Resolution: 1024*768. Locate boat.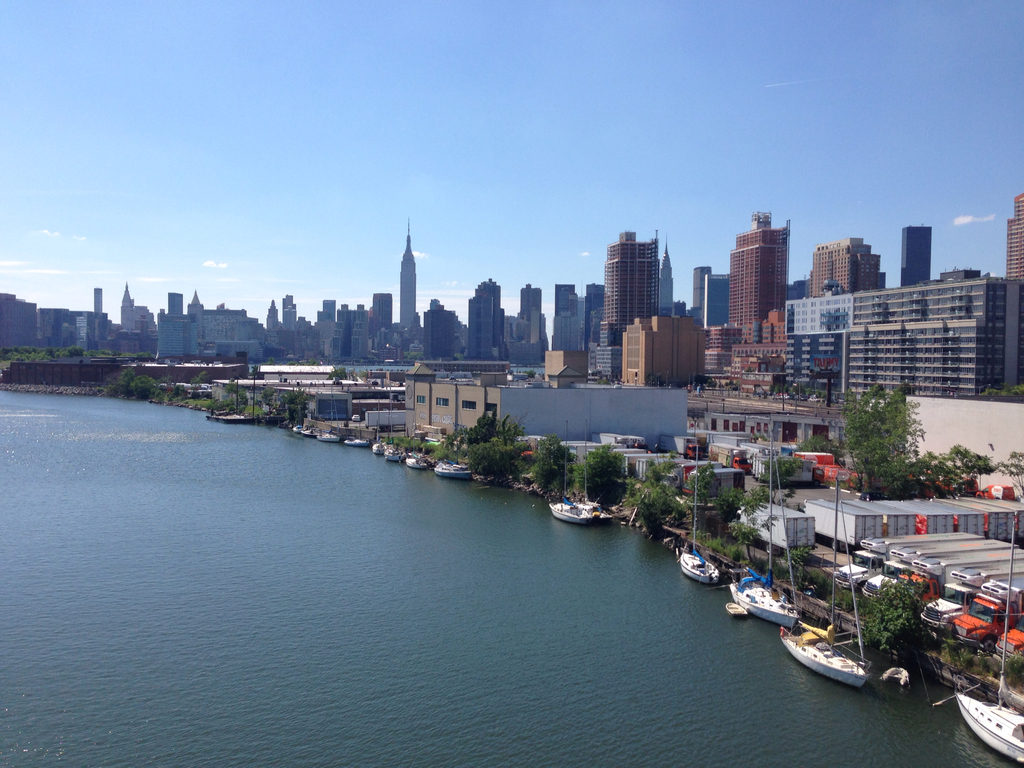
bbox=[726, 603, 752, 616].
